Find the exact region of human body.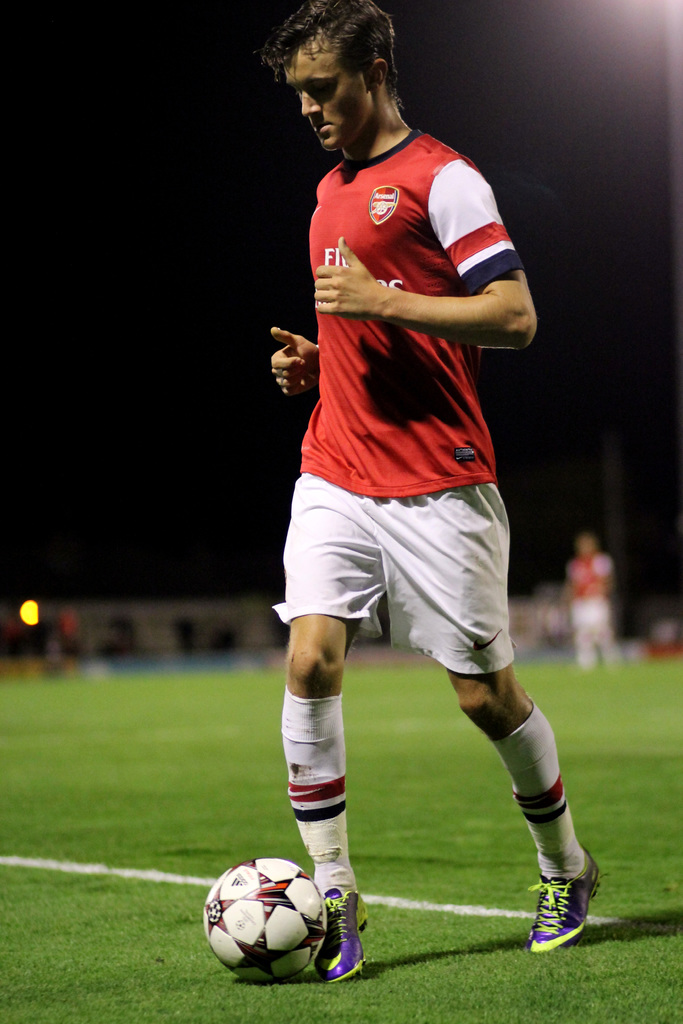
Exact region: [270,10,536,938].
